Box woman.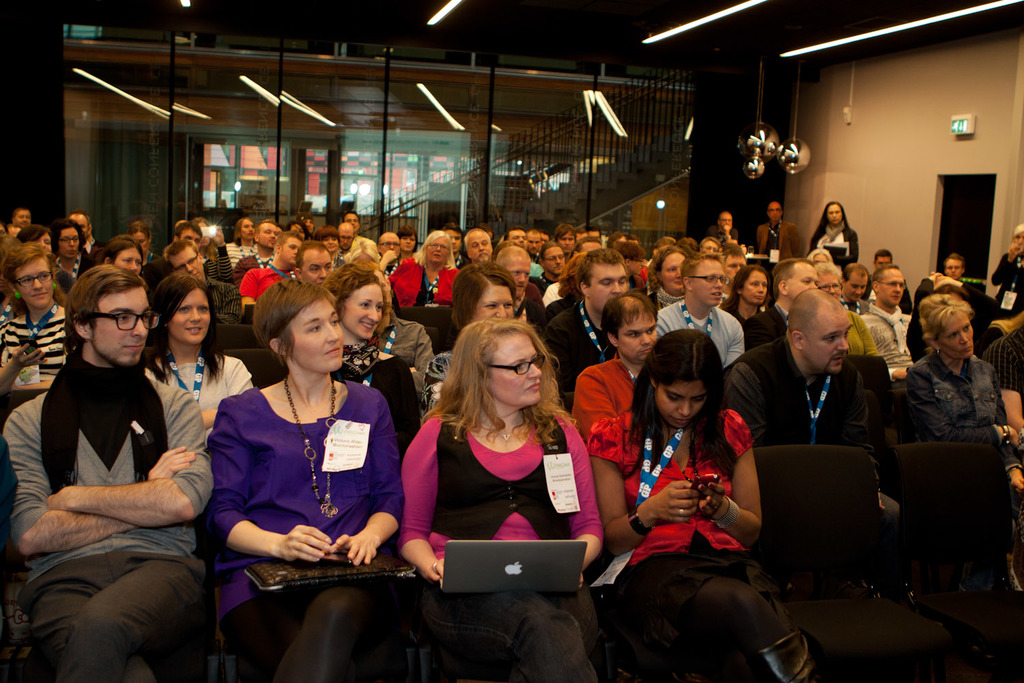
Rect(395, 309, 605, 589).
